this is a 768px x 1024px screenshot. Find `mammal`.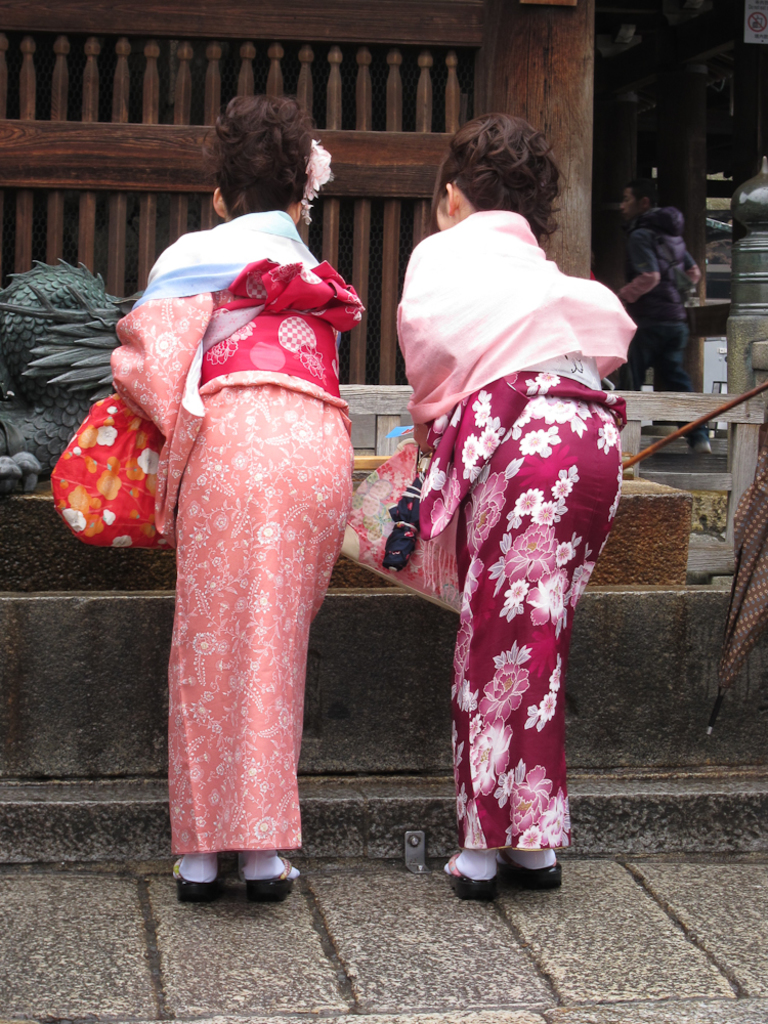
Bounding box: (110, 89, 368, 895).
